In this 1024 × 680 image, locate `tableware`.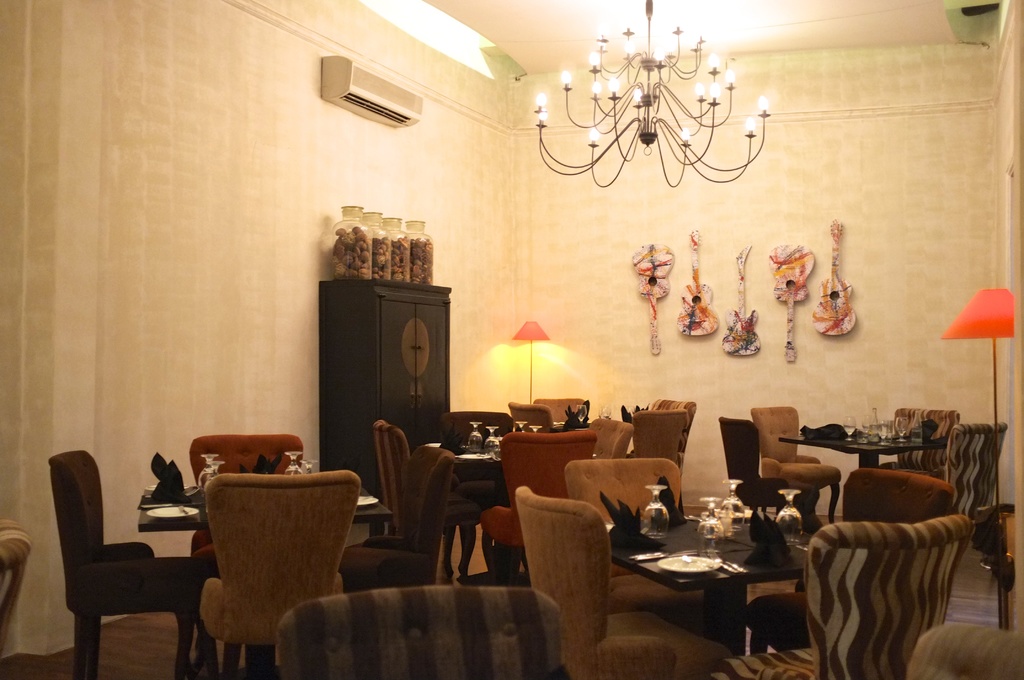
Bounding box: (517,419,525,432).
